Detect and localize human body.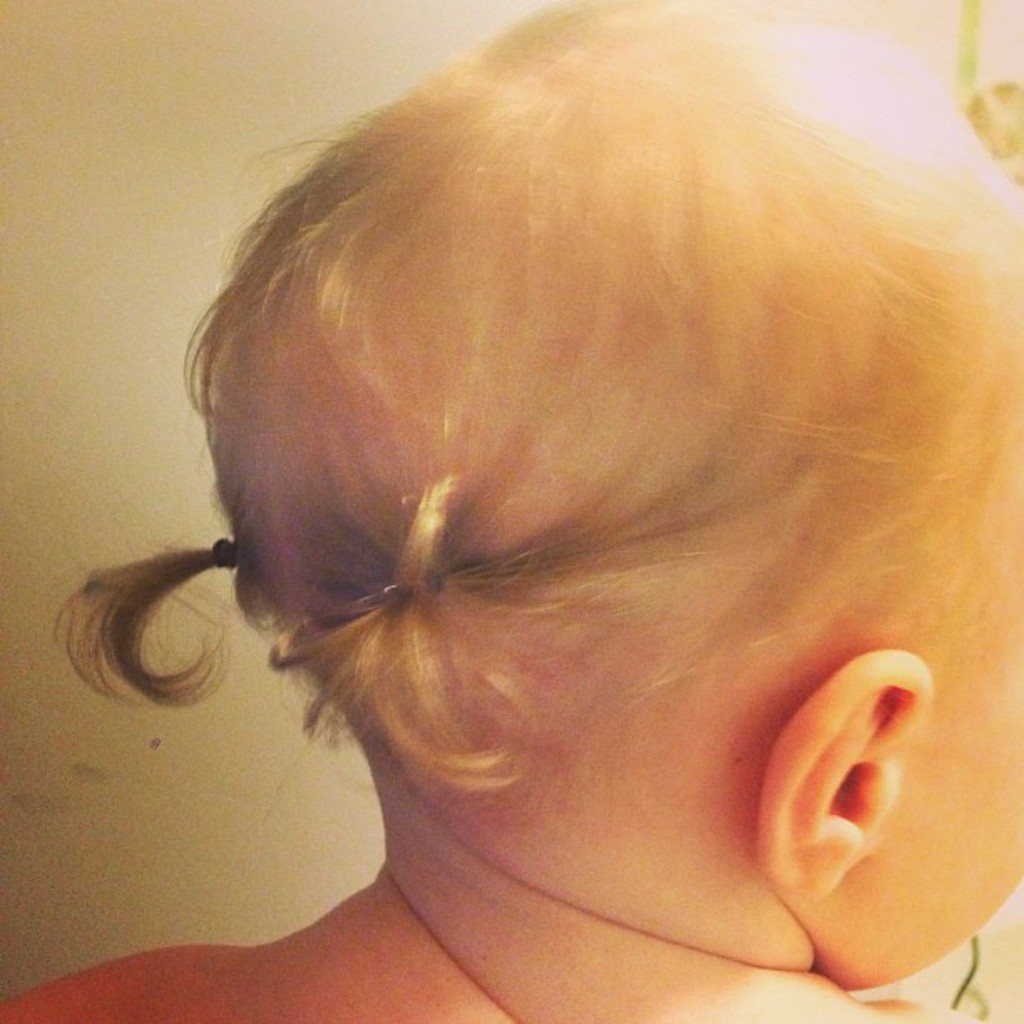
Localized at (left=0, top=0, right=1022, bottom=1022).
